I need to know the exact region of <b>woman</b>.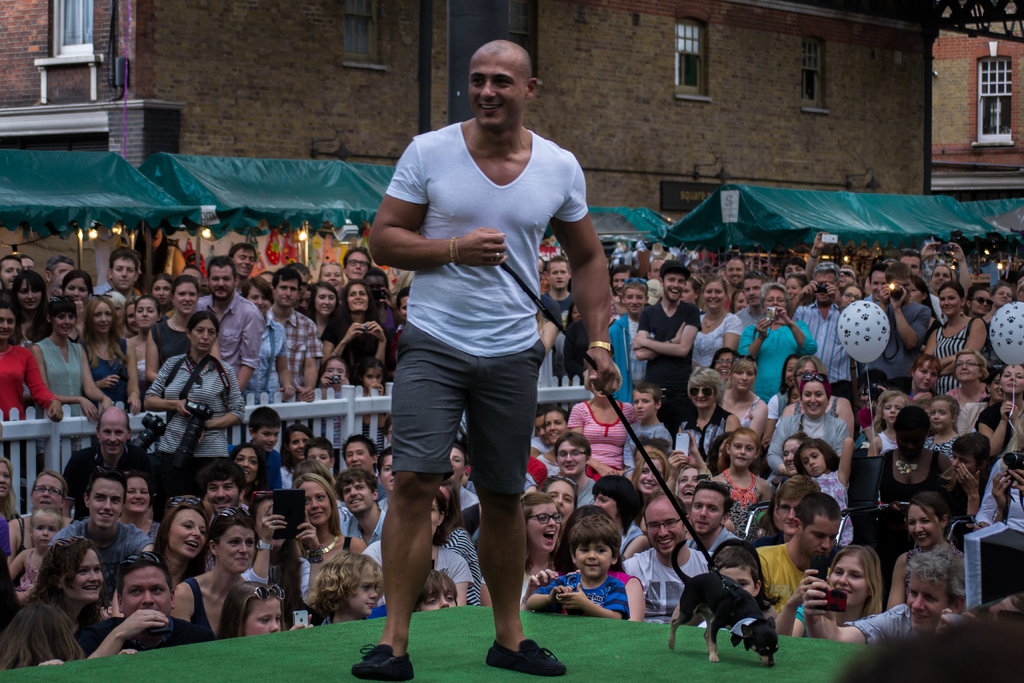
Region: 717, 351, 769, 440.
